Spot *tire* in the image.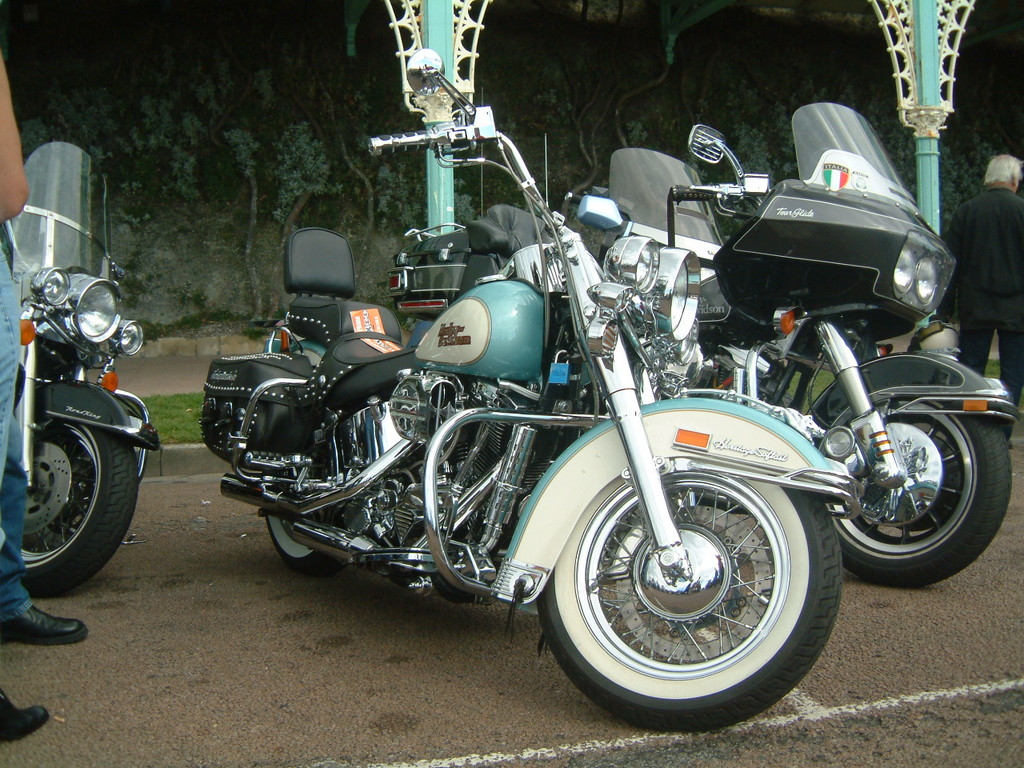
*tire* found at [29,426,141,597].
